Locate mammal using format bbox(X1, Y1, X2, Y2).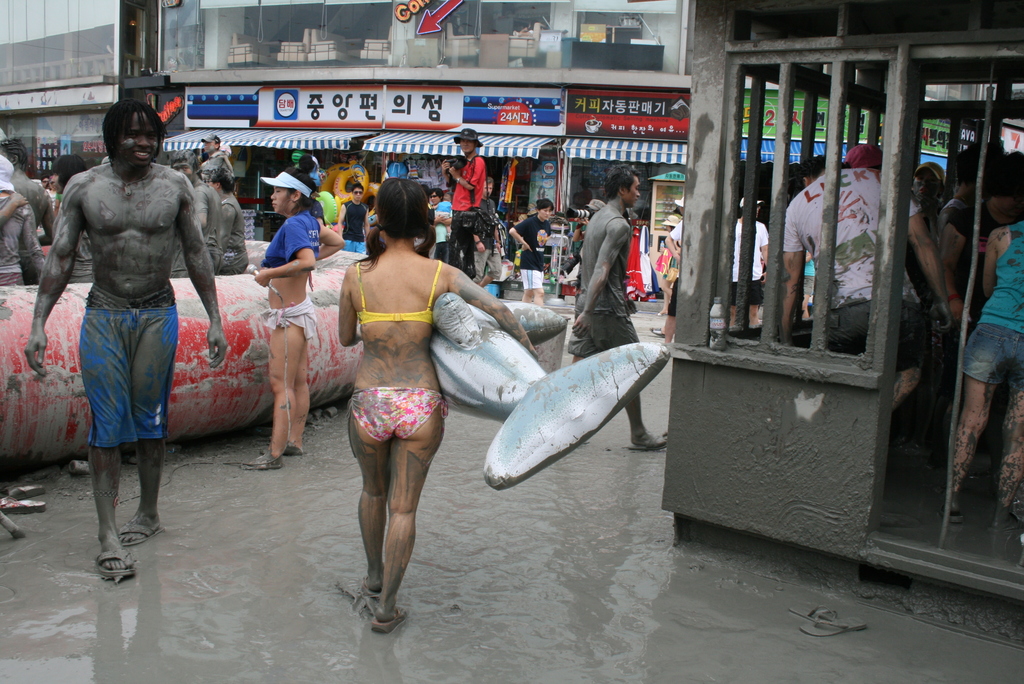
bbox(429, 185, 442, 252).
